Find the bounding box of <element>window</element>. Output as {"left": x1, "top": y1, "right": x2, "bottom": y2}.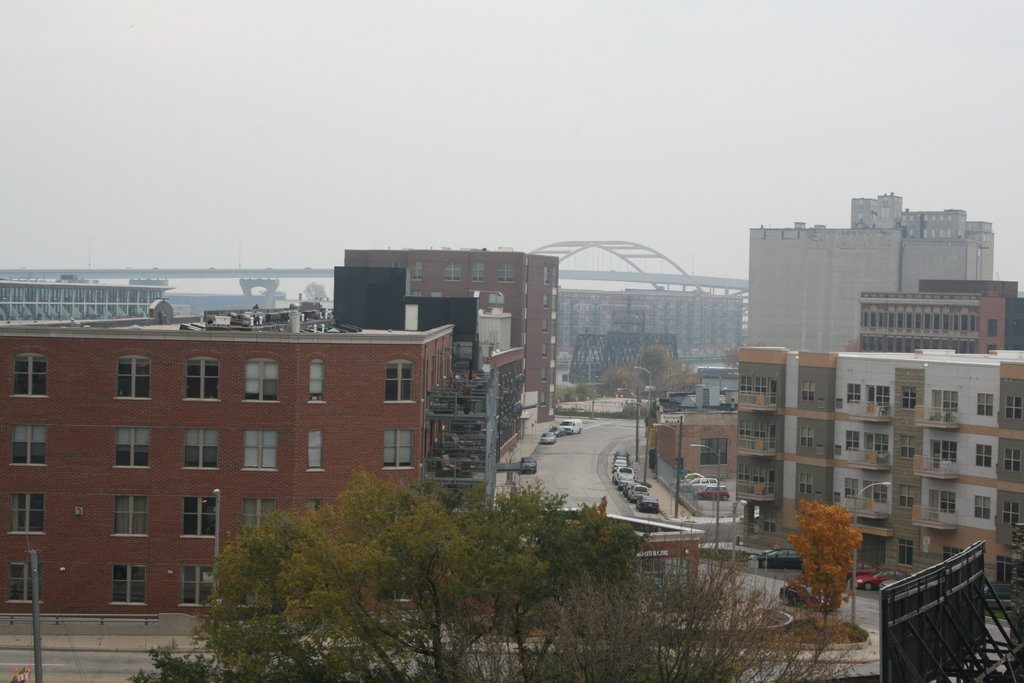
{"left": 6, "top": 496, "right": 45, "bottom": 534}.
